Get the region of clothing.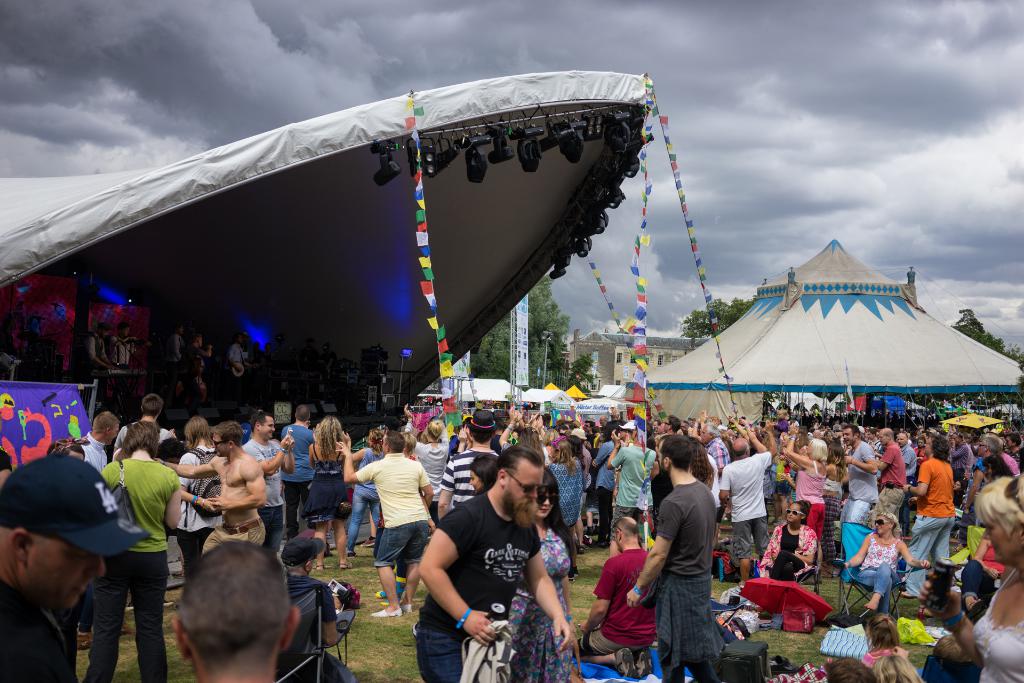
(left=847, top=529, right=904, bottom=600).
